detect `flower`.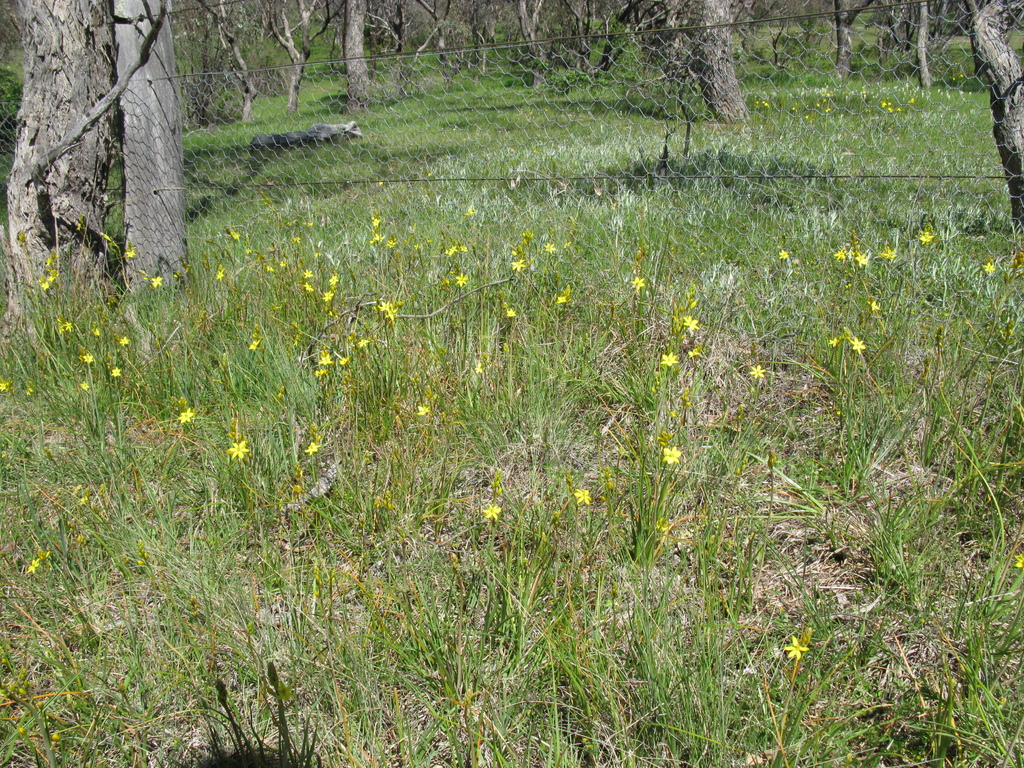
Detected at <bbox>216, 268, 223, 285</bbox>.
